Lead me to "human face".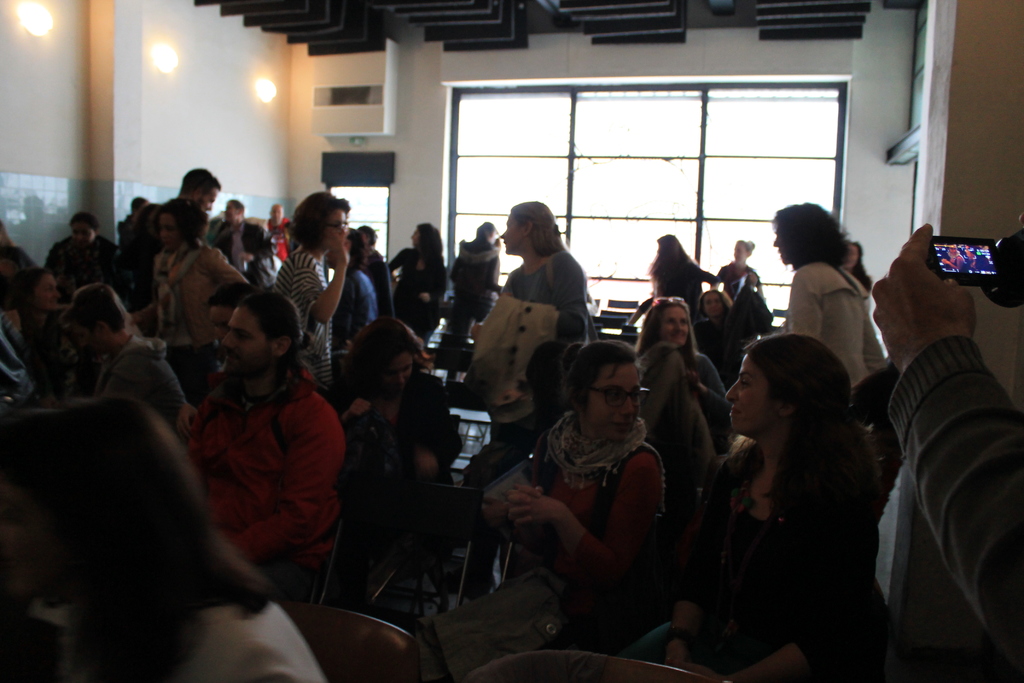
Lead to [x1=158, y1=212, x2=181, y2=243].
